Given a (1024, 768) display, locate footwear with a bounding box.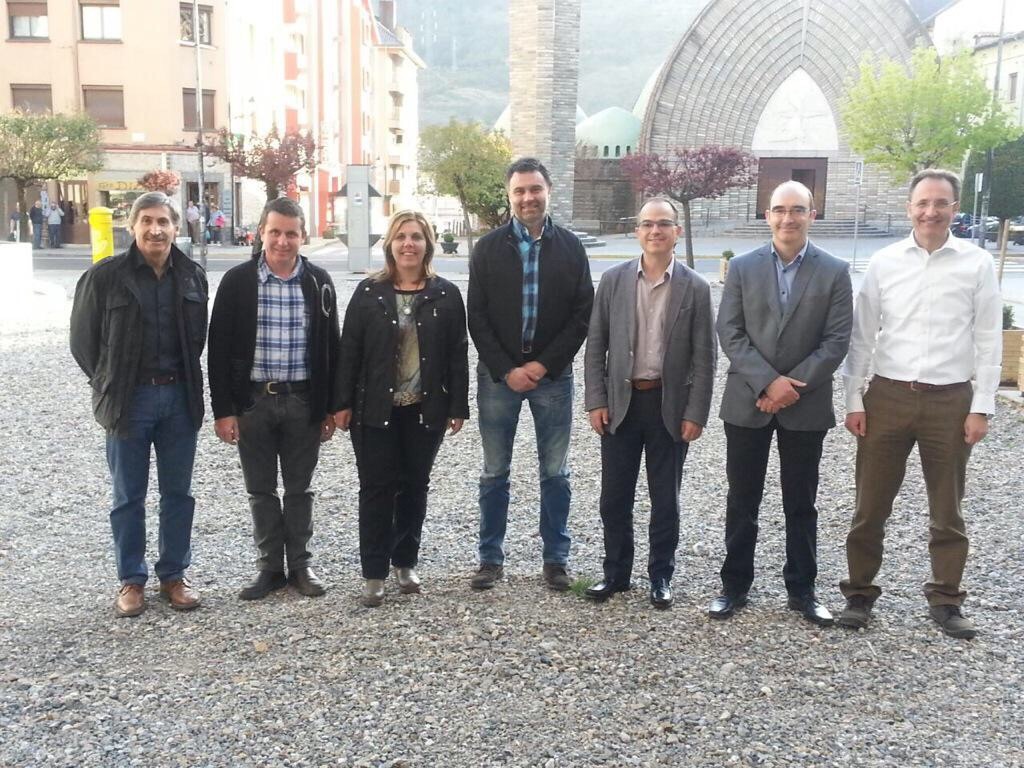
Located: [x1=928, y1=605, x2=979, y2=639].
